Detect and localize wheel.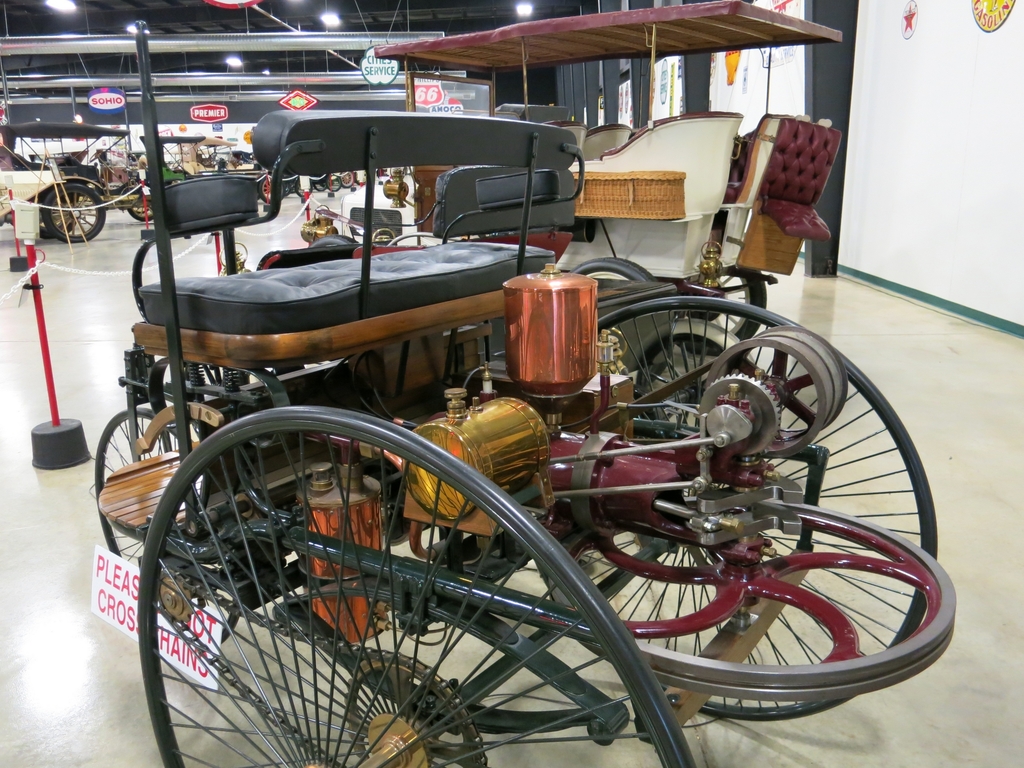
Localized at [x1=173, y1=158, x2=181, y2=168].
